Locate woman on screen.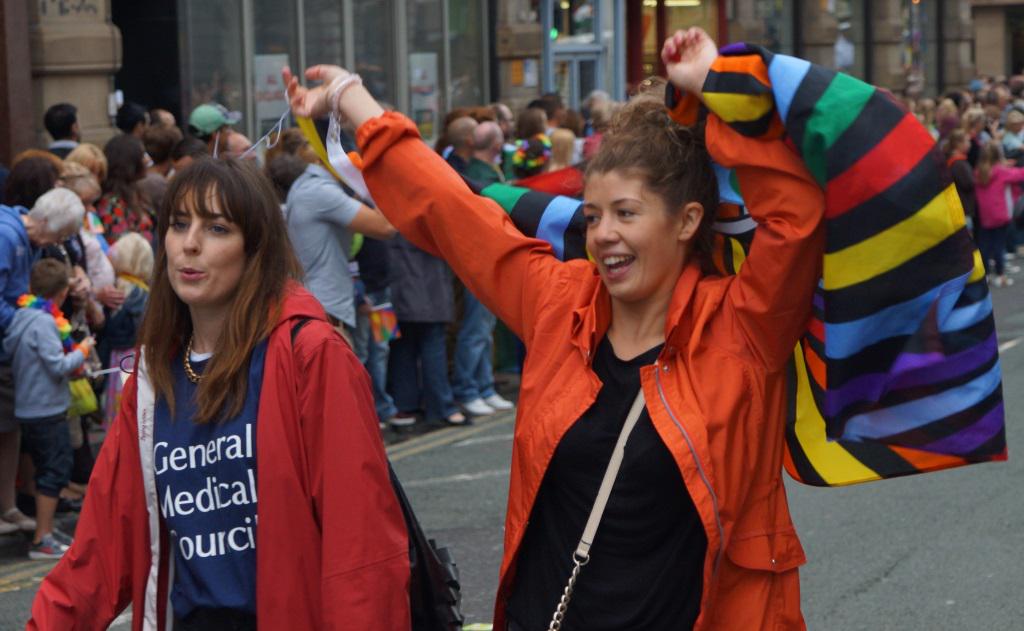
On screen at Rect(278, 14, 798, 630).
